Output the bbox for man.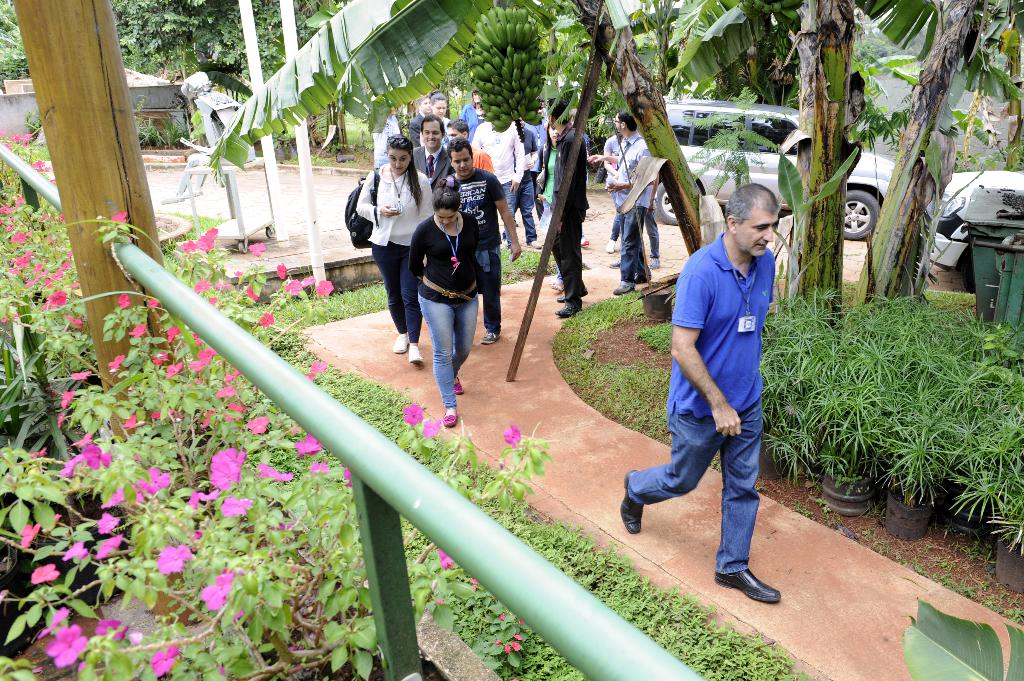
locate(470, 119, 524, 249).
